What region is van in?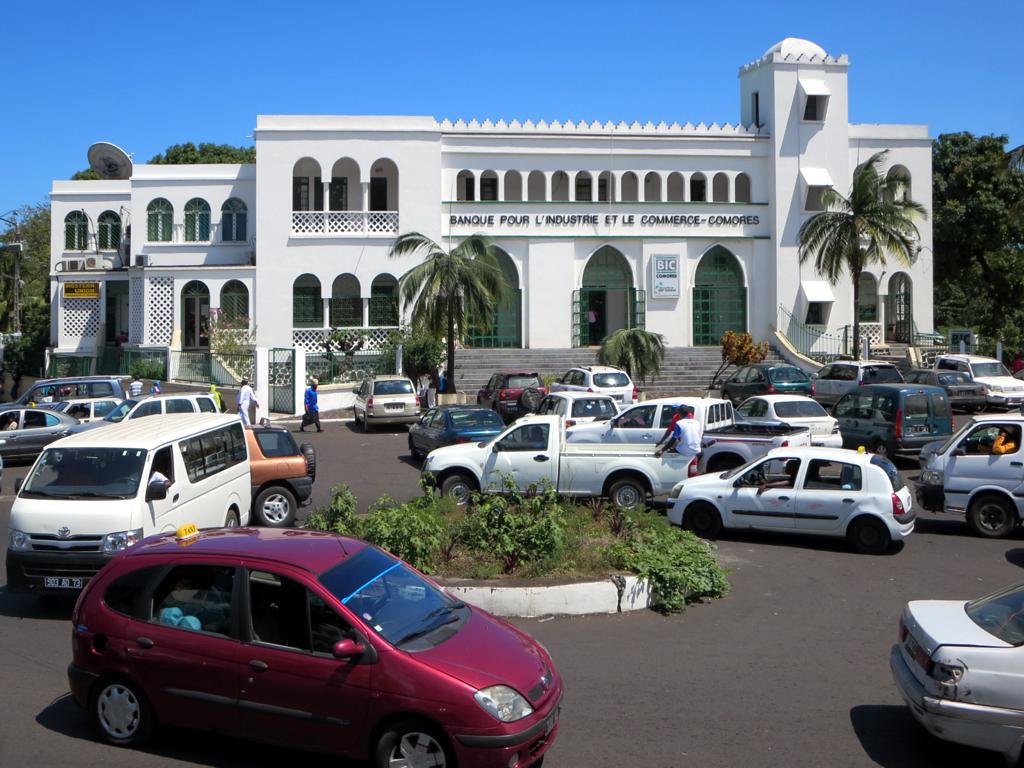
(568, 394, 816, 475).
